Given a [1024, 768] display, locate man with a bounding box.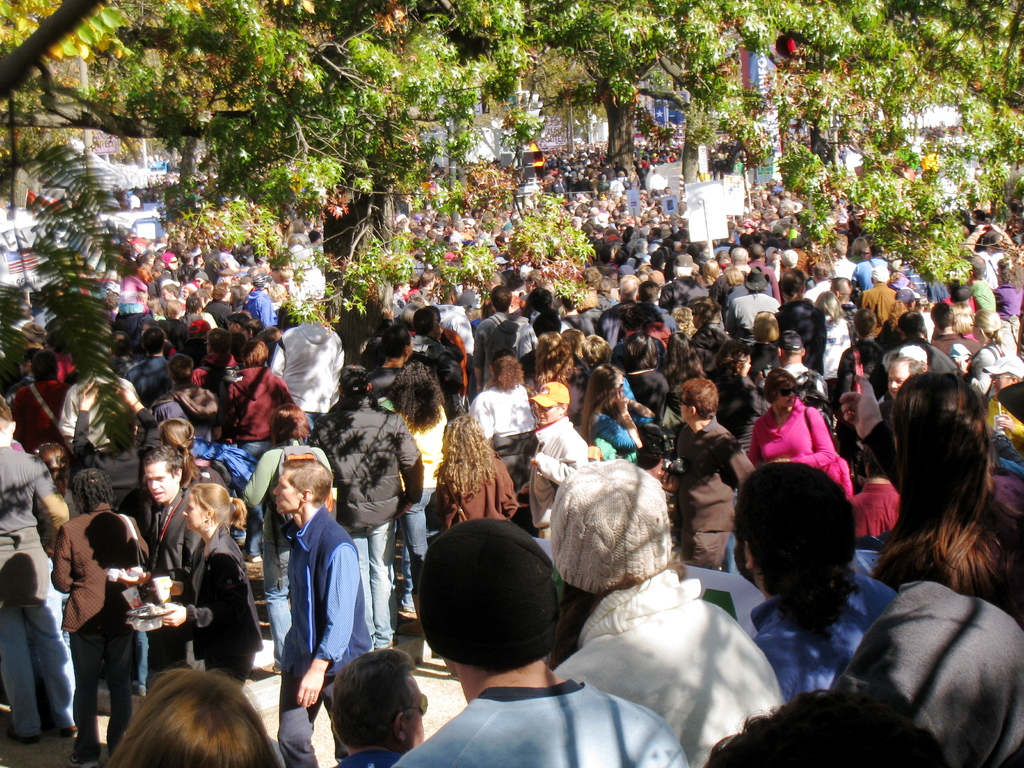
Located: (61,343,144,458).
